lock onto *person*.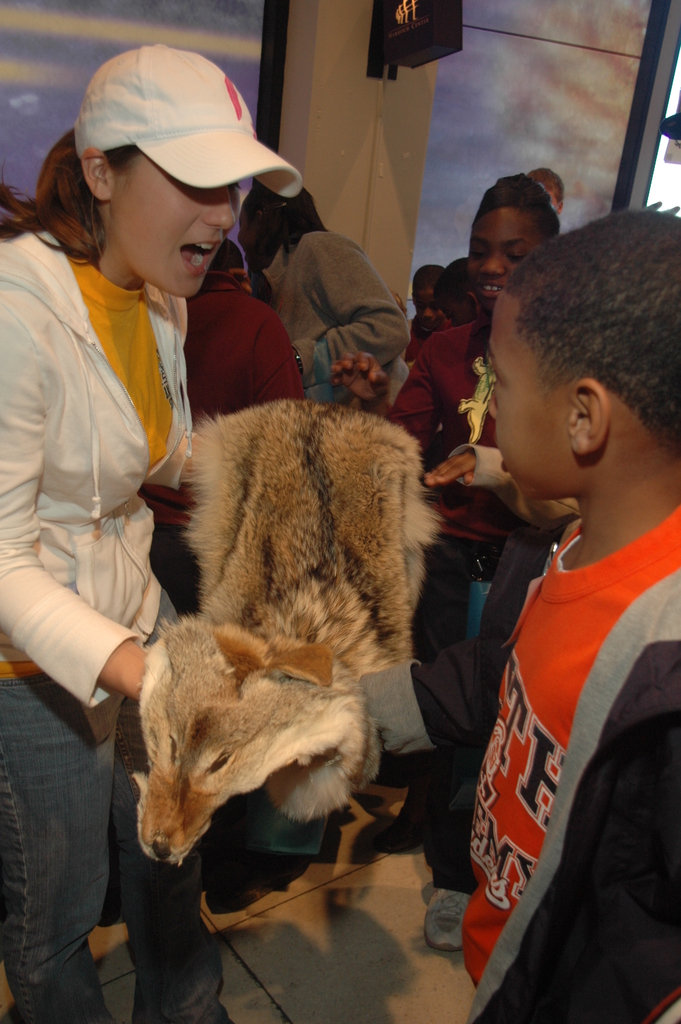
Locked: 348/194/680/1023.
